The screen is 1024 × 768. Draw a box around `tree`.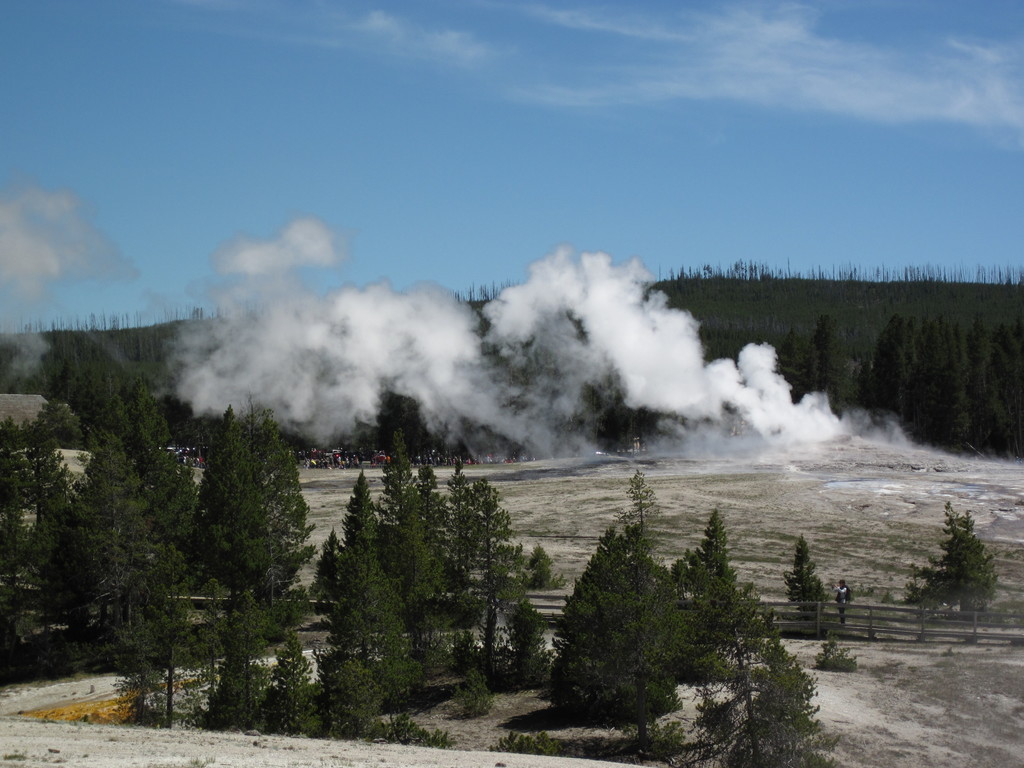
<region>787, 529, 833, 622</region>.
